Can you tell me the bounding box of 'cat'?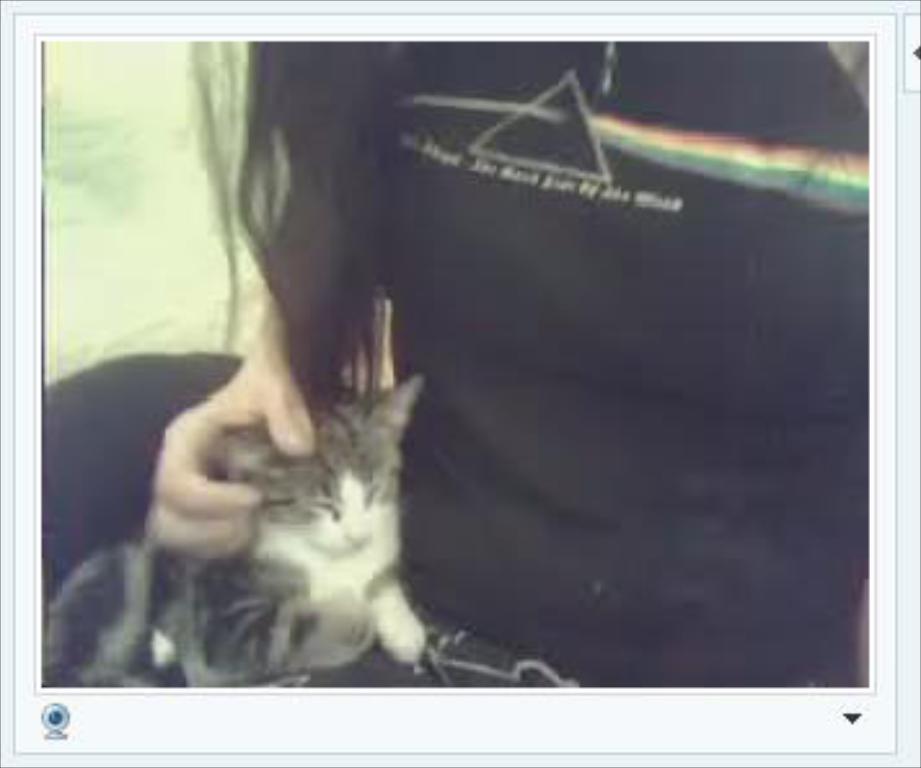
<bbox>44, 370, 424, 693</bbox>.
